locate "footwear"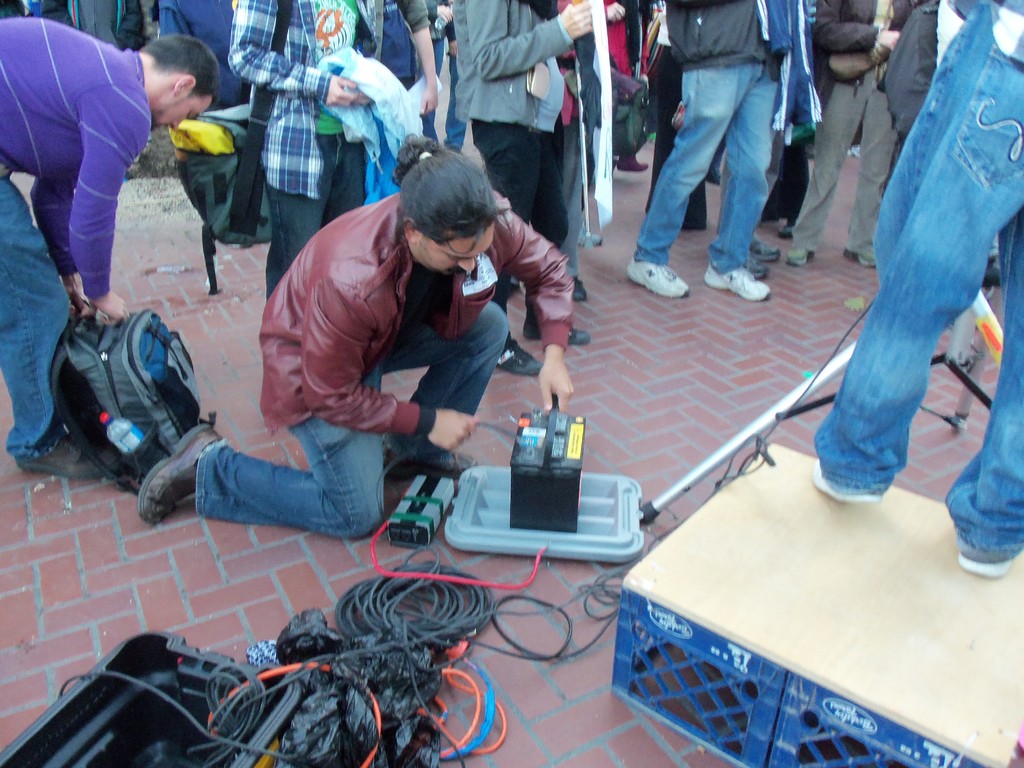
{"x1": 776, "y1": 242, "x2": 814, "y2": 262}
